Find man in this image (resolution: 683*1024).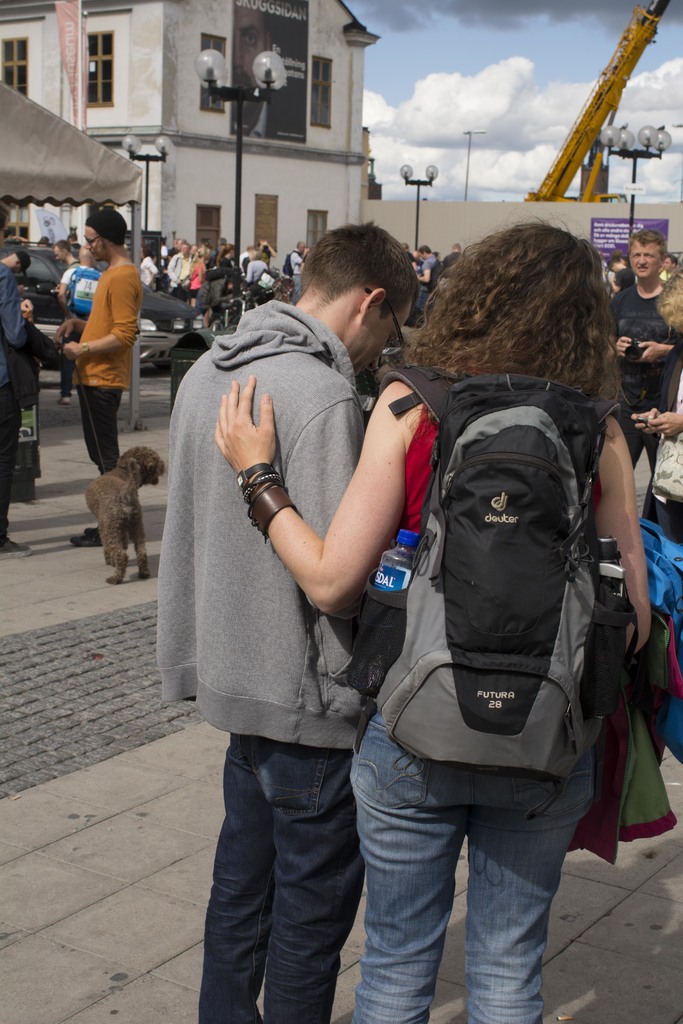
box(64, 211, 147, 546).
